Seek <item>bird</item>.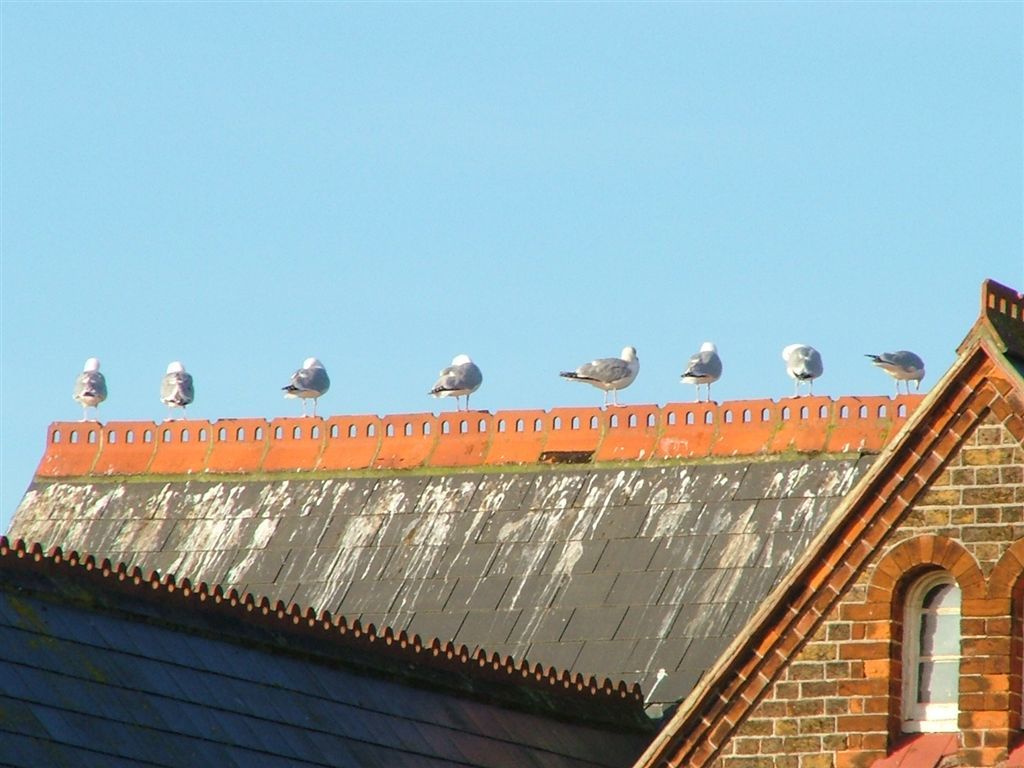
x1=161, y1=359, x2=197, y2=424.
